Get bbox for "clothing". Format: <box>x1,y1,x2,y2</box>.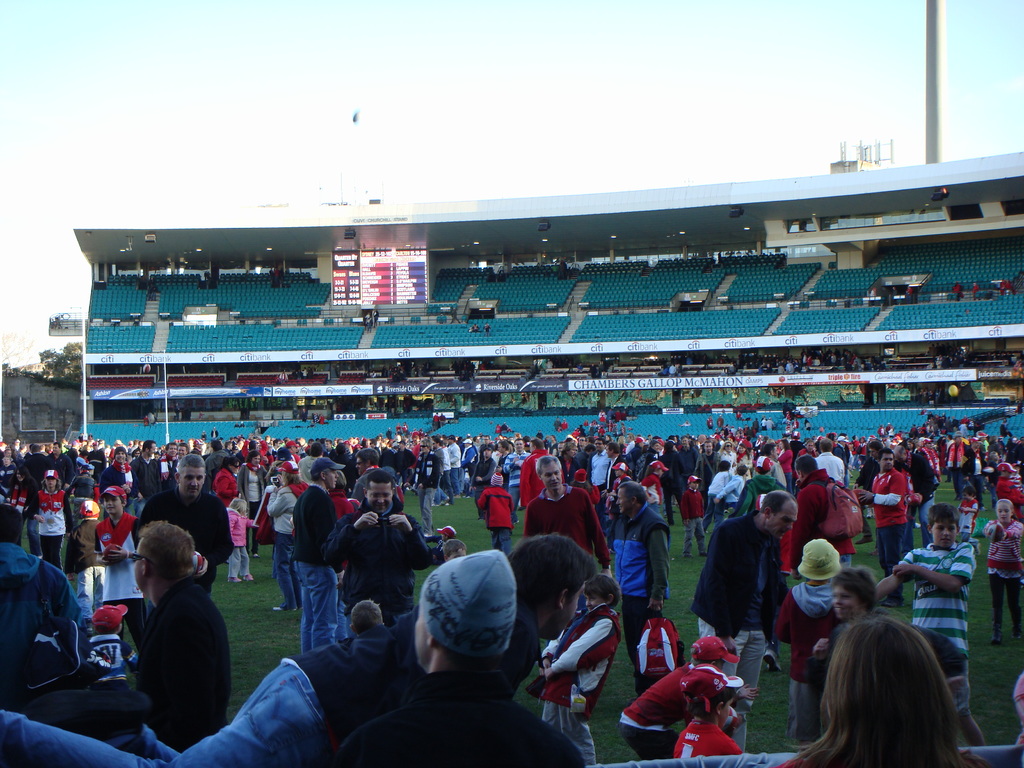
<box>684,486,708,556</box>.
